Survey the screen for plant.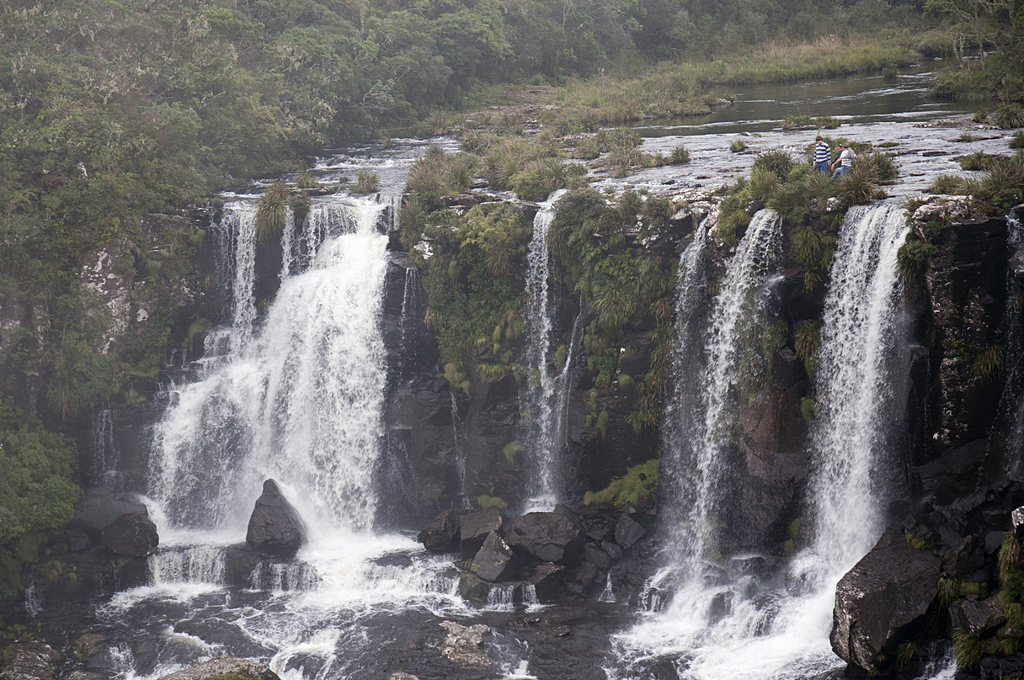
Survey found: bbox=[968, 344, 1004, 380].
